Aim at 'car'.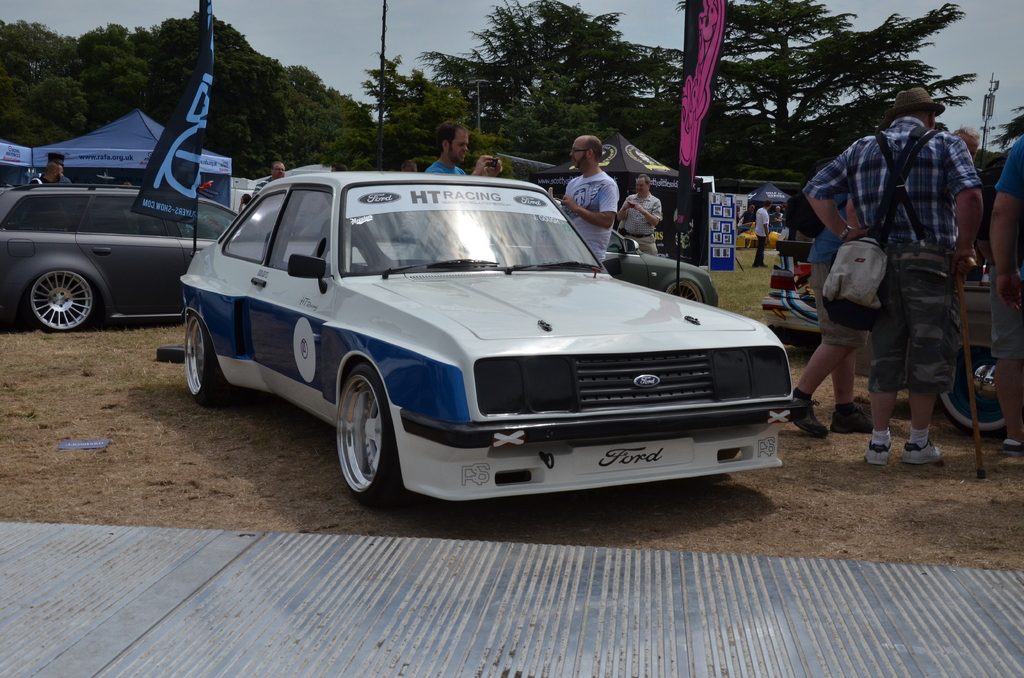
Aimed at pyautogui.locateOnScreen(176, 163, 798, 512).
